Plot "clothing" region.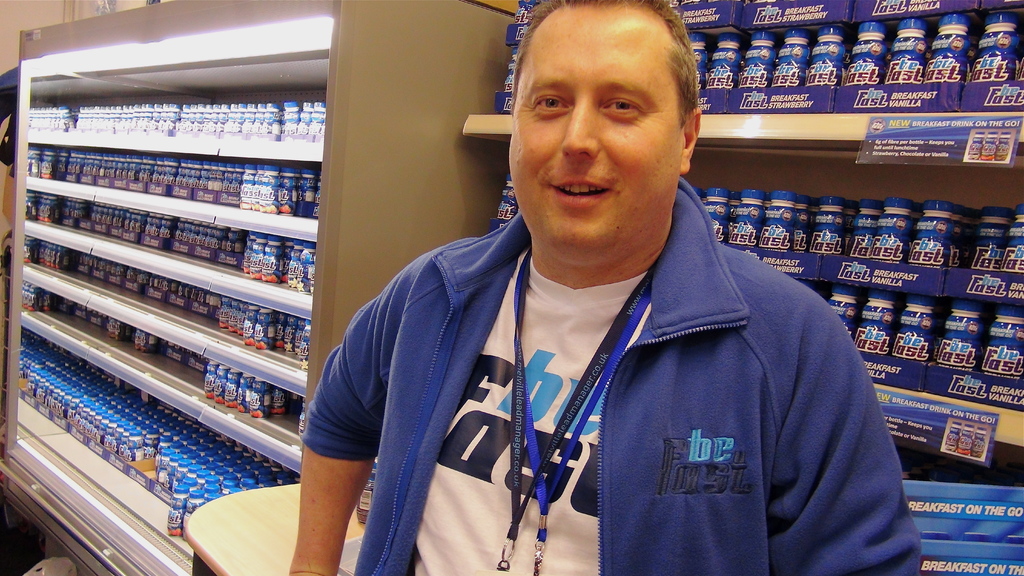
Plotted at BBox(312, 119, 924, 575).
